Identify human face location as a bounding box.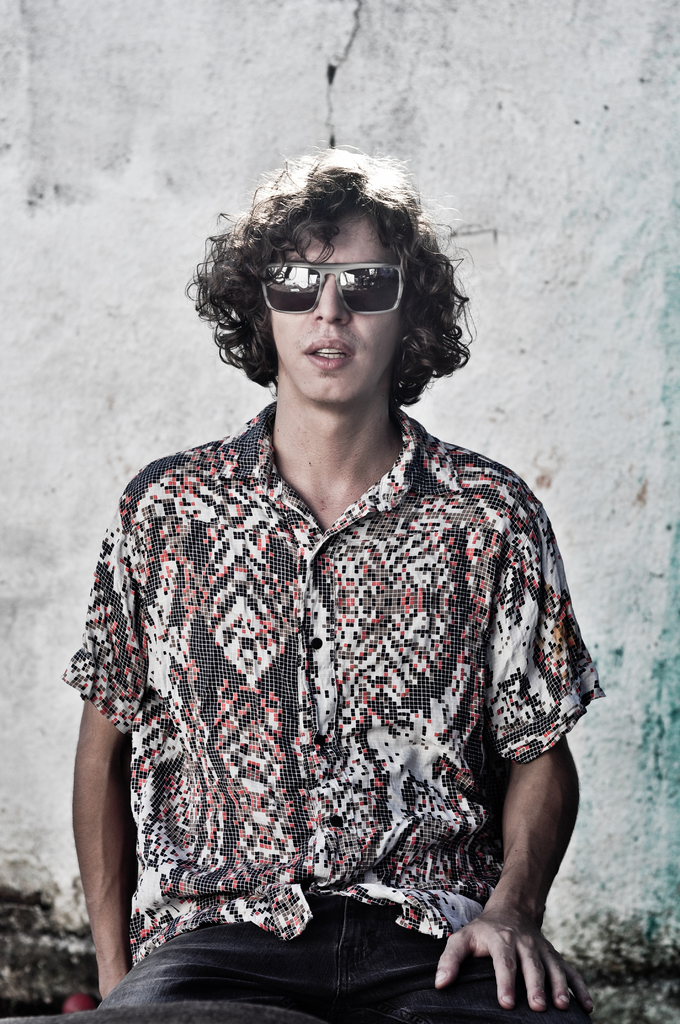
region(263, 213, 403, 397).
